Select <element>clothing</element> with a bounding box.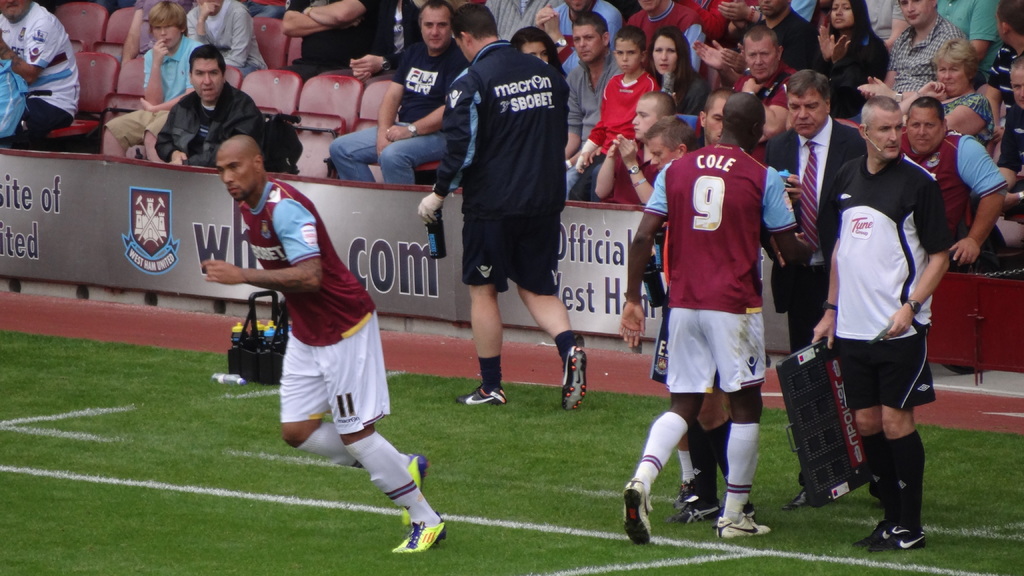
select_region(326, 44, 463, 178).
